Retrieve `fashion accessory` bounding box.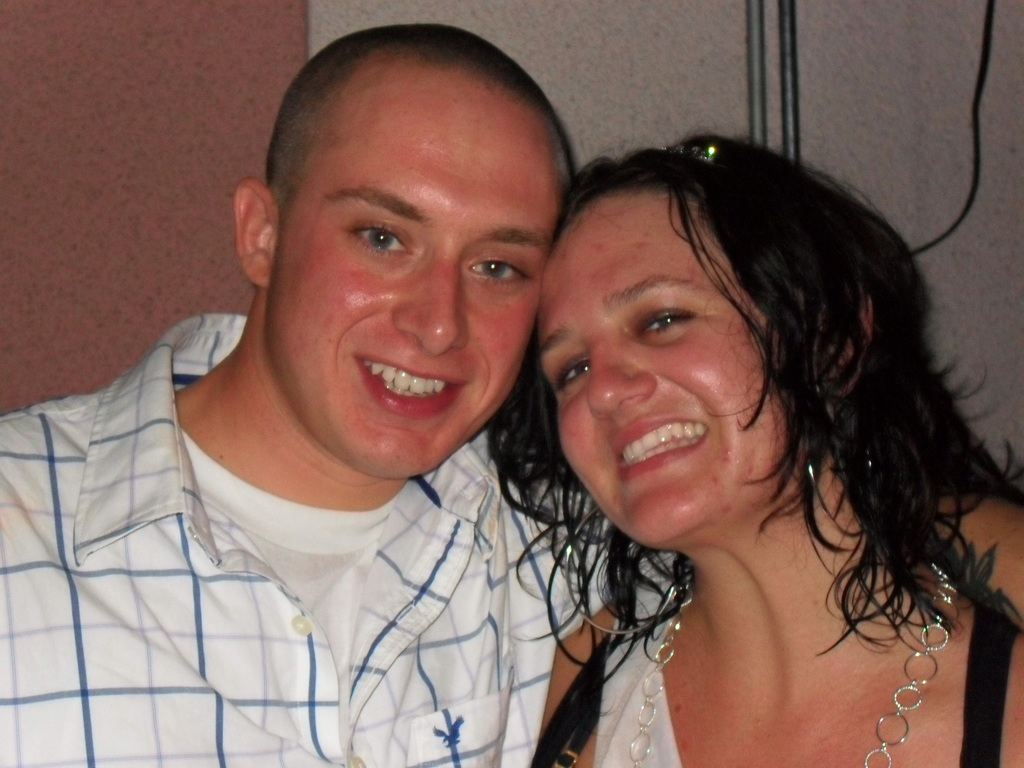
Bounding box: {"x1": 627, "y1": 552, "x2": 941, "y2": 767}.
